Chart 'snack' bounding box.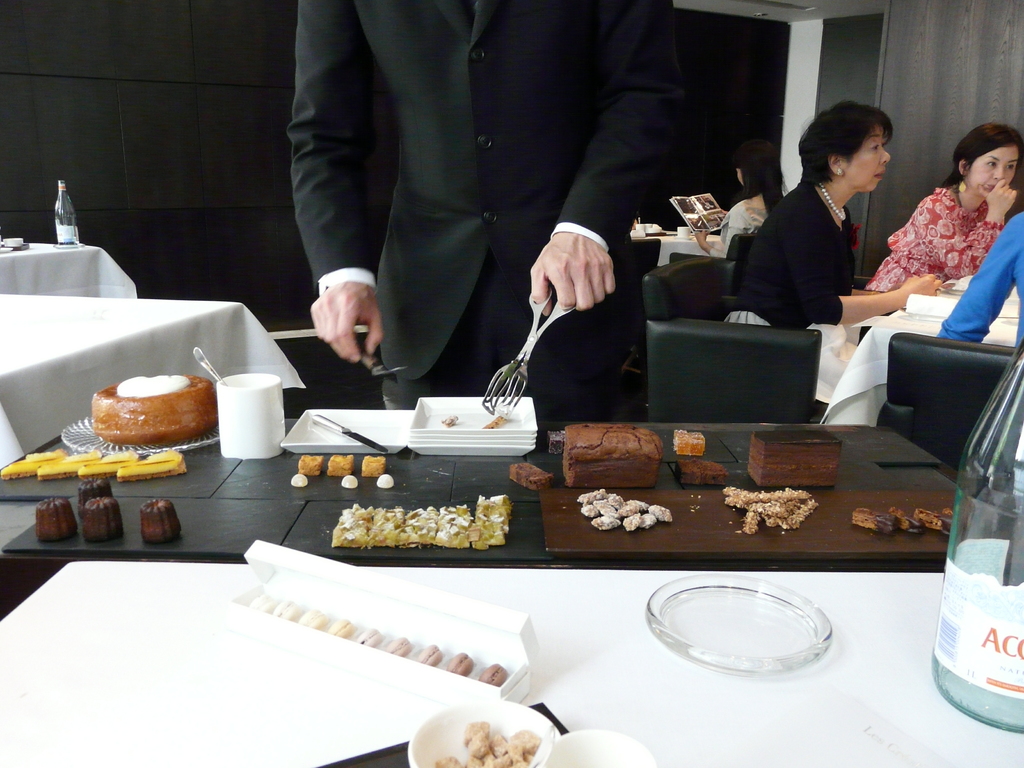
Charted: [301,451,323,473].
